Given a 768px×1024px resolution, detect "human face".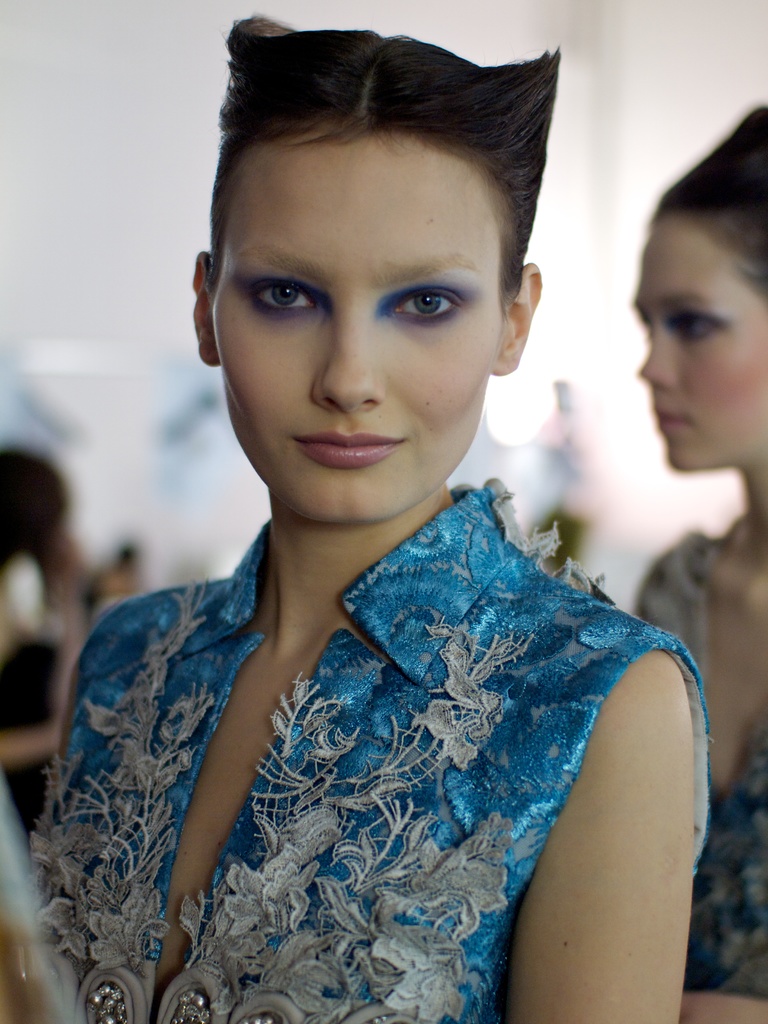
637/218/767/469.
